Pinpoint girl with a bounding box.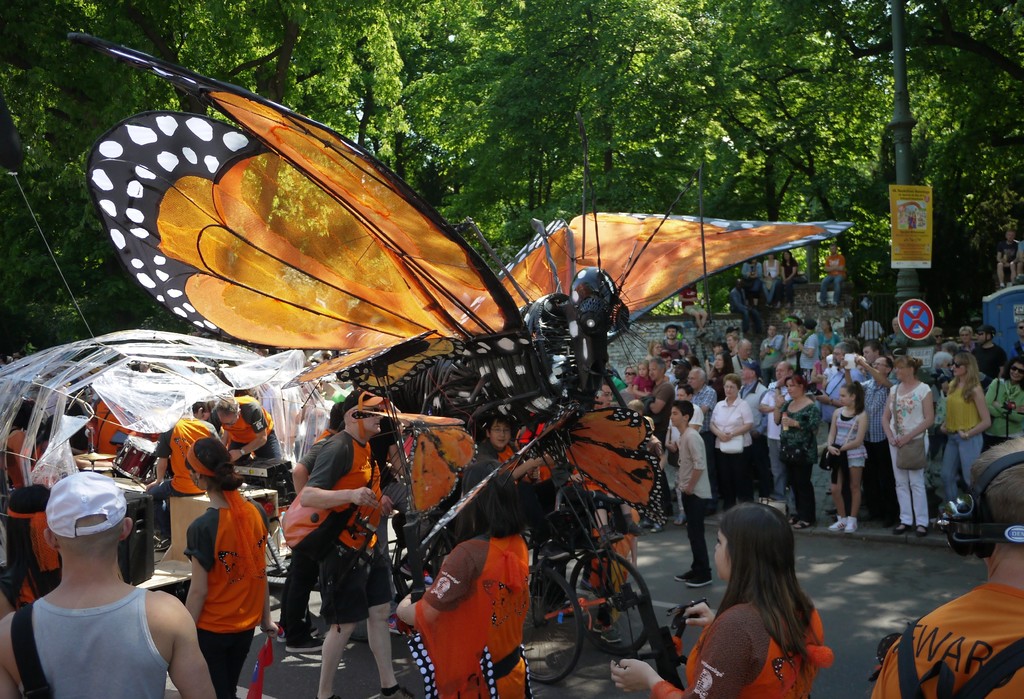
bbox=[826, 380, 870, 532].
